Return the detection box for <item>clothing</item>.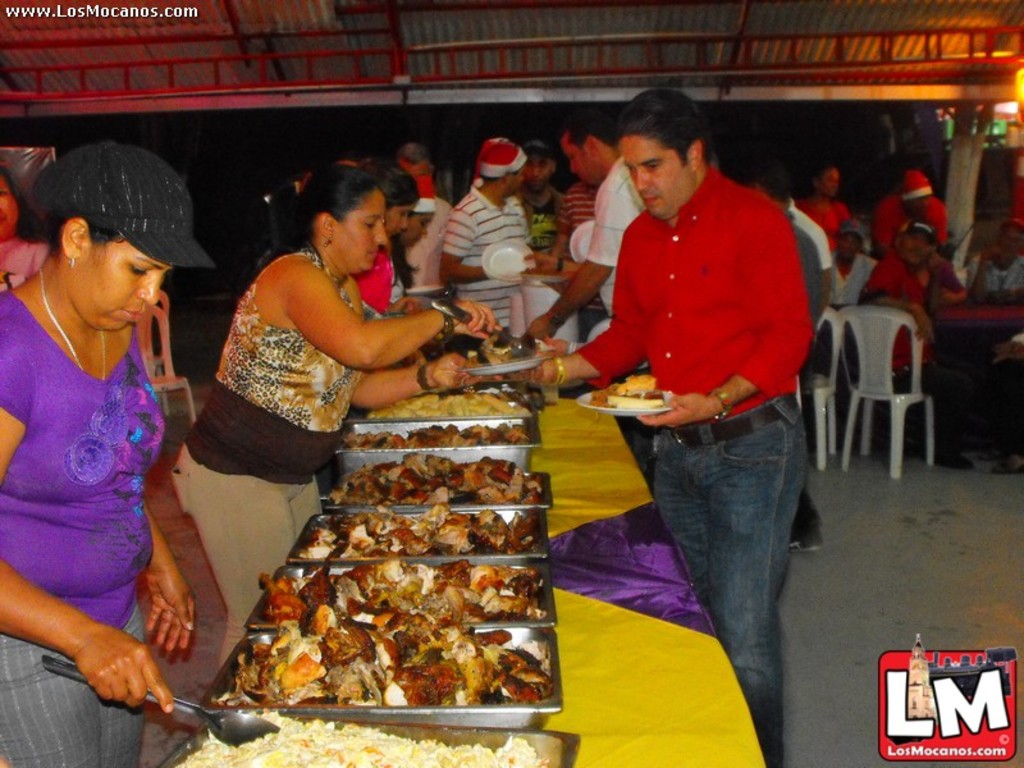
BBox(9, 253, 182, 653).
